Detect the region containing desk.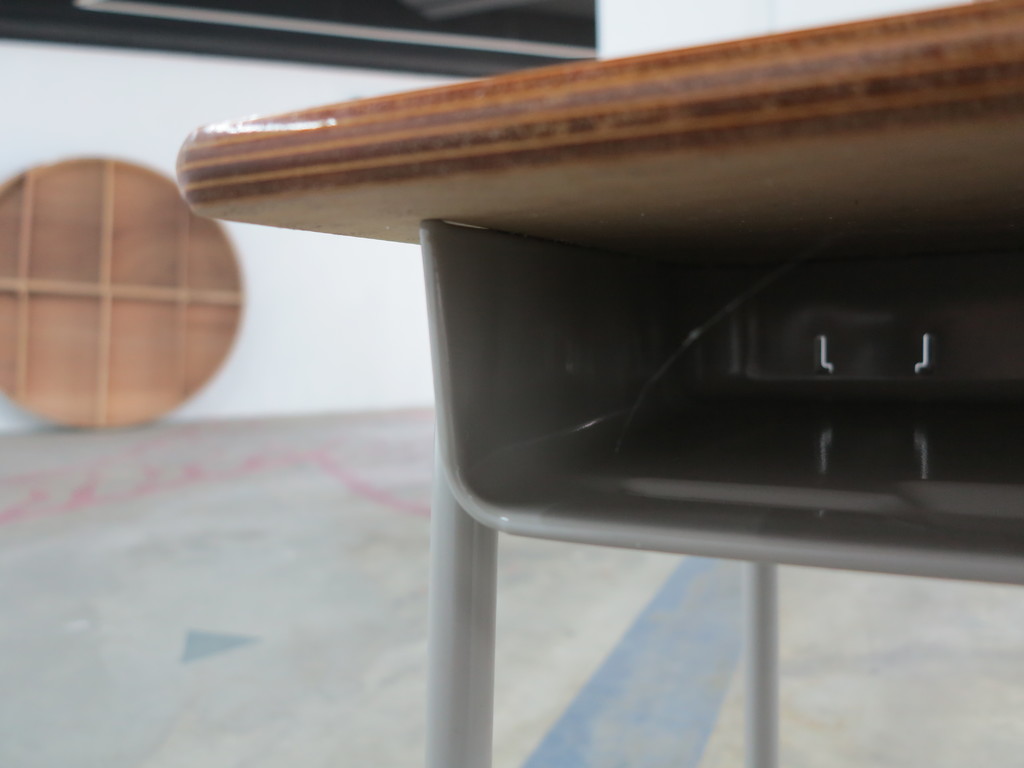
select_region(177, 0, 1023, 767).
